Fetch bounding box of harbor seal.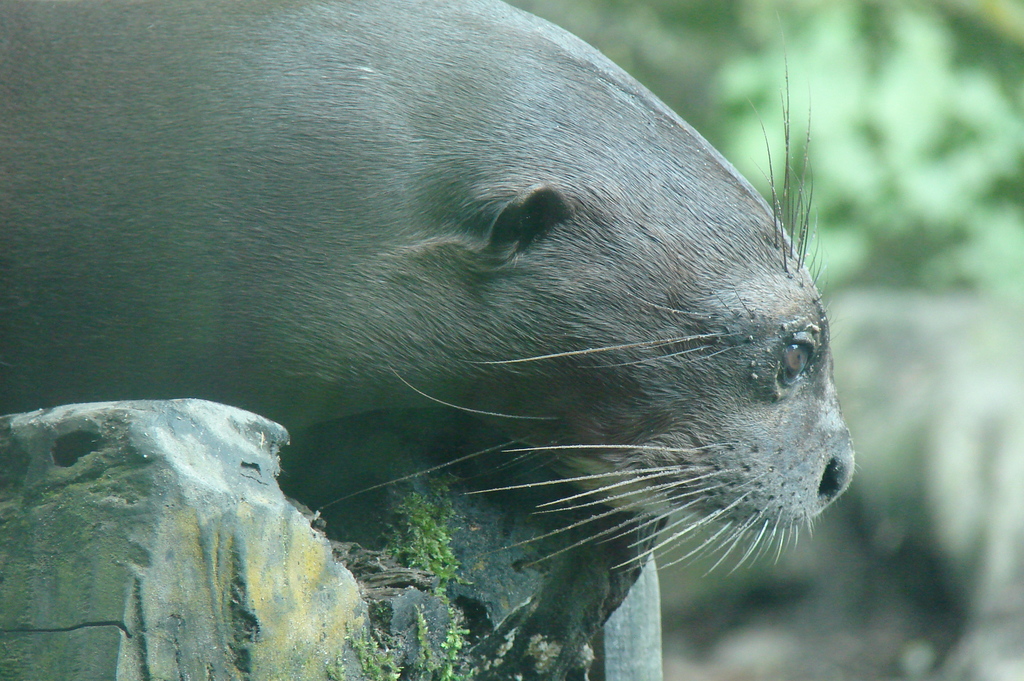
Bbox: BBox(76, 44, 898, 661).
